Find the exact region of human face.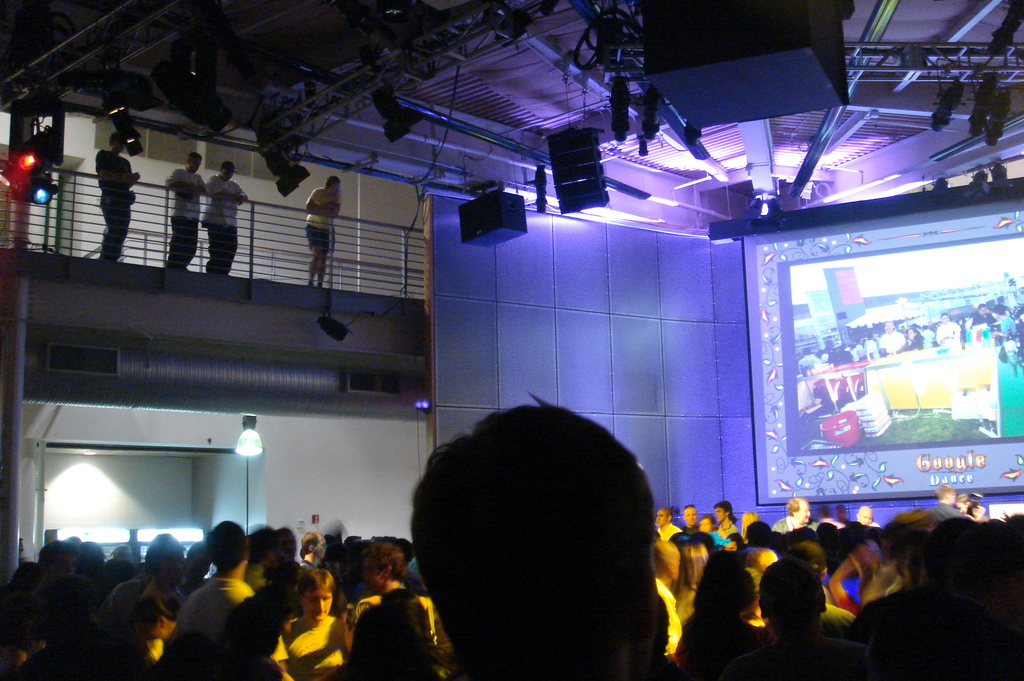
Exact region: box=[301, 585, 335, 624].
